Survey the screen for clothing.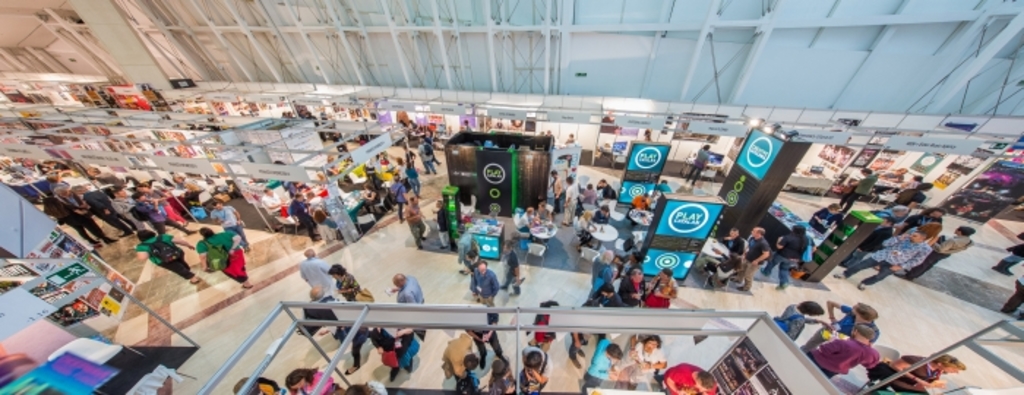
Survey found: (767,234,809,290).
